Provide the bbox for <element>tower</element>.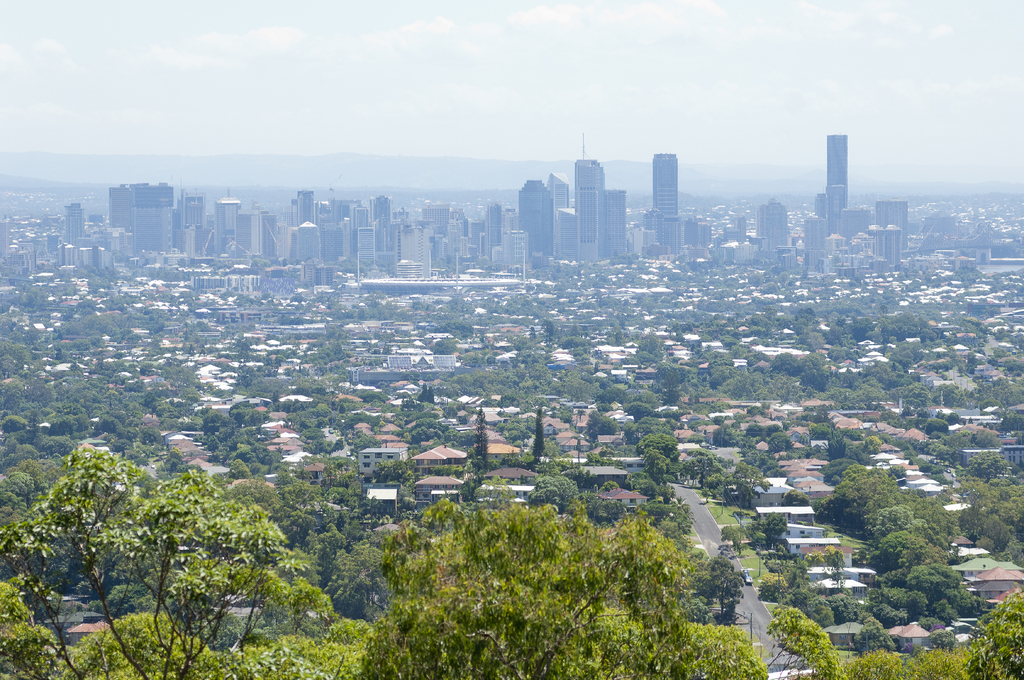
x1=211 y1=190 x2=241 y2=261.
